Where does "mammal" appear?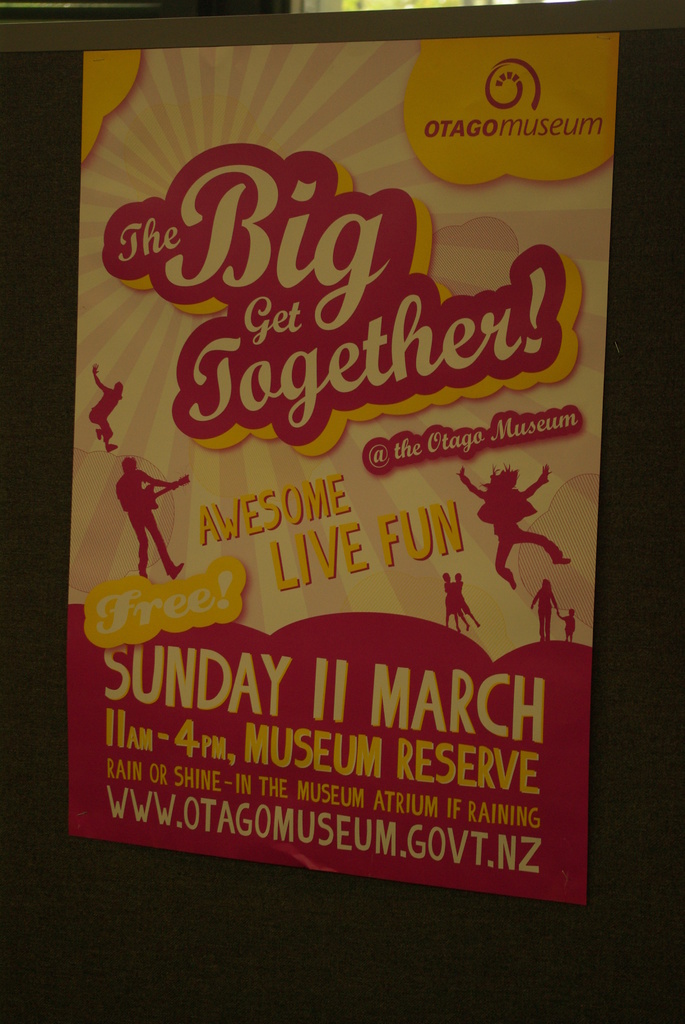
Appears at [454,572,482,631].
